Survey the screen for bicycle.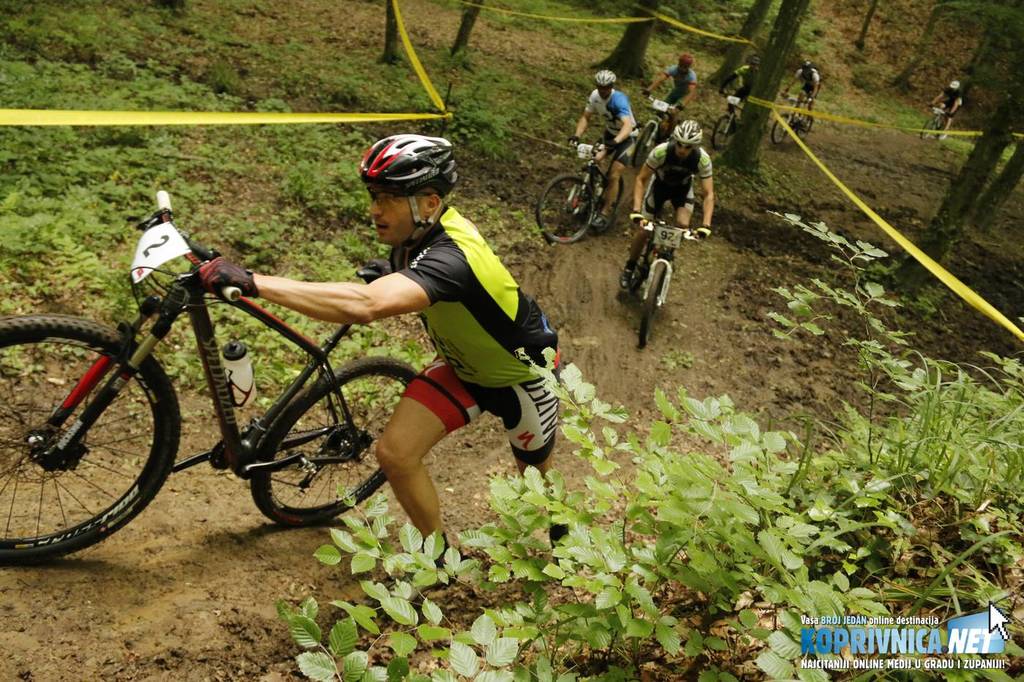
Survey found: <box>630,83,687,171</box>.
